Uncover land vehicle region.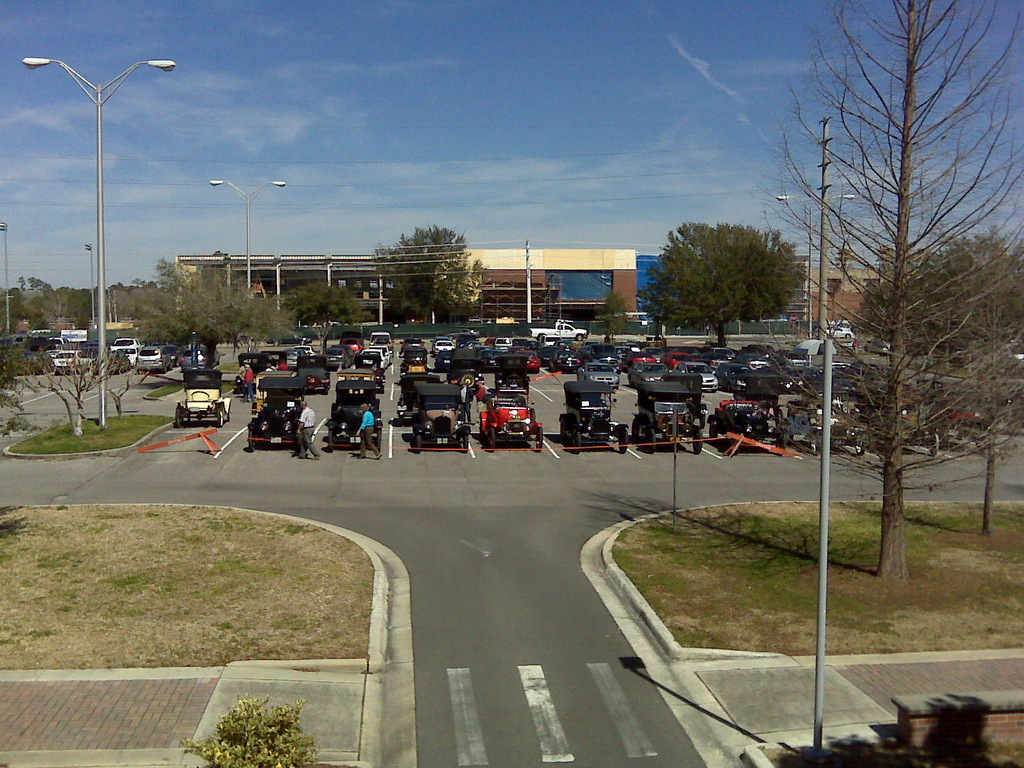
Uncovered: locate(628, 359, 668, 387).
